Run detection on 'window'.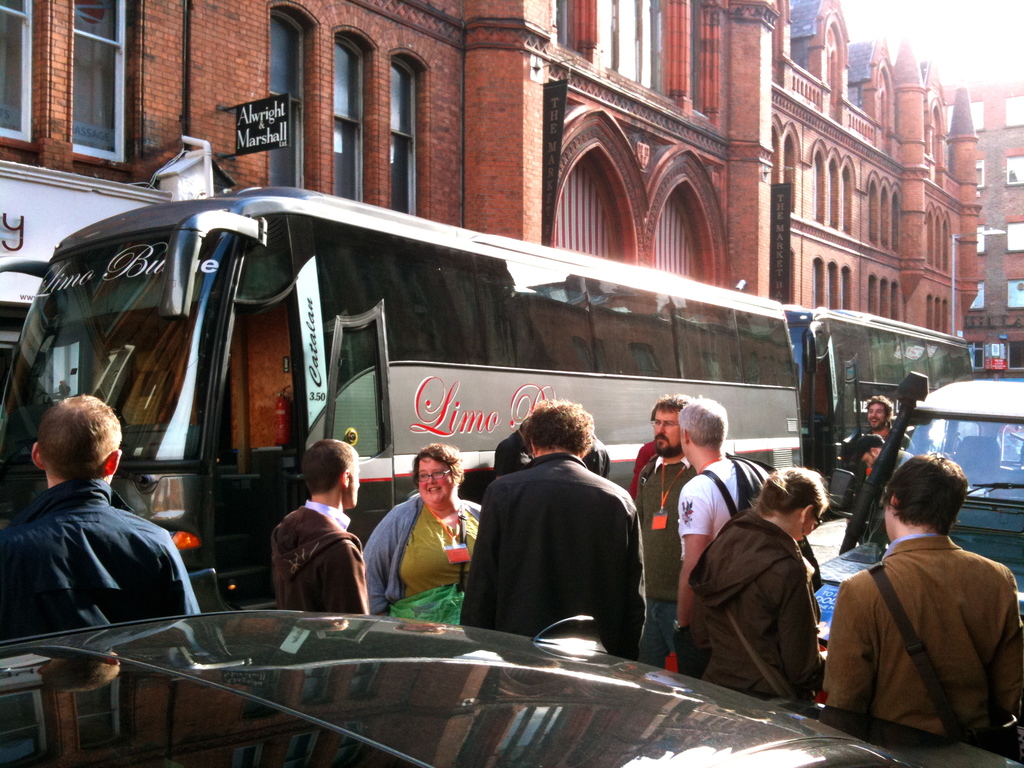
Result: region(388, 70, 411, 214).
